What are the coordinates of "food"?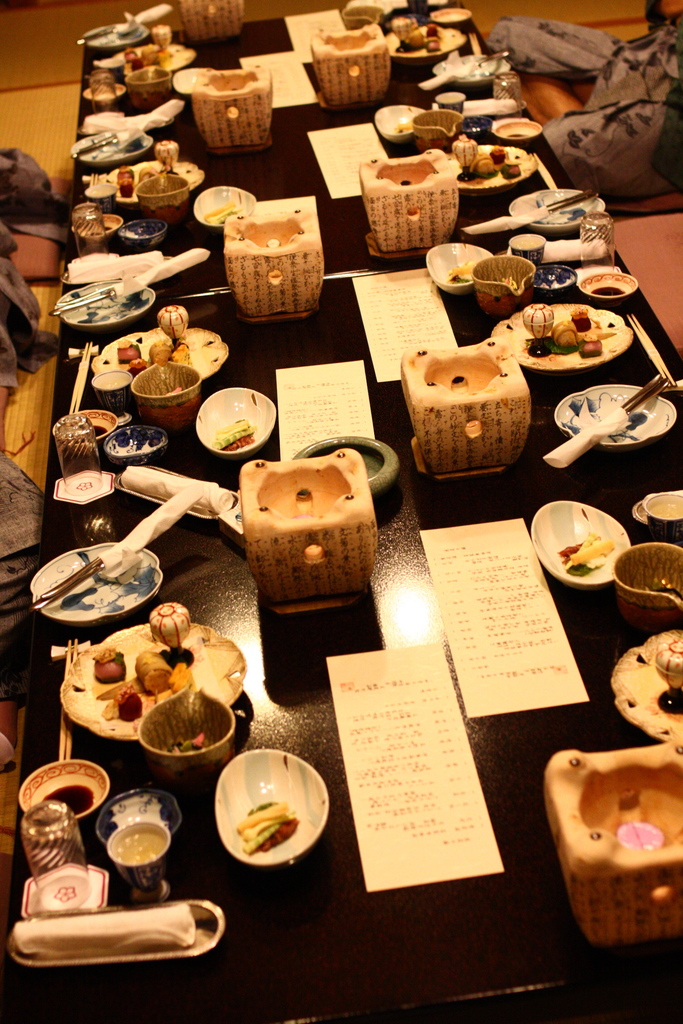
bbox(115, 335, 192, 373).
